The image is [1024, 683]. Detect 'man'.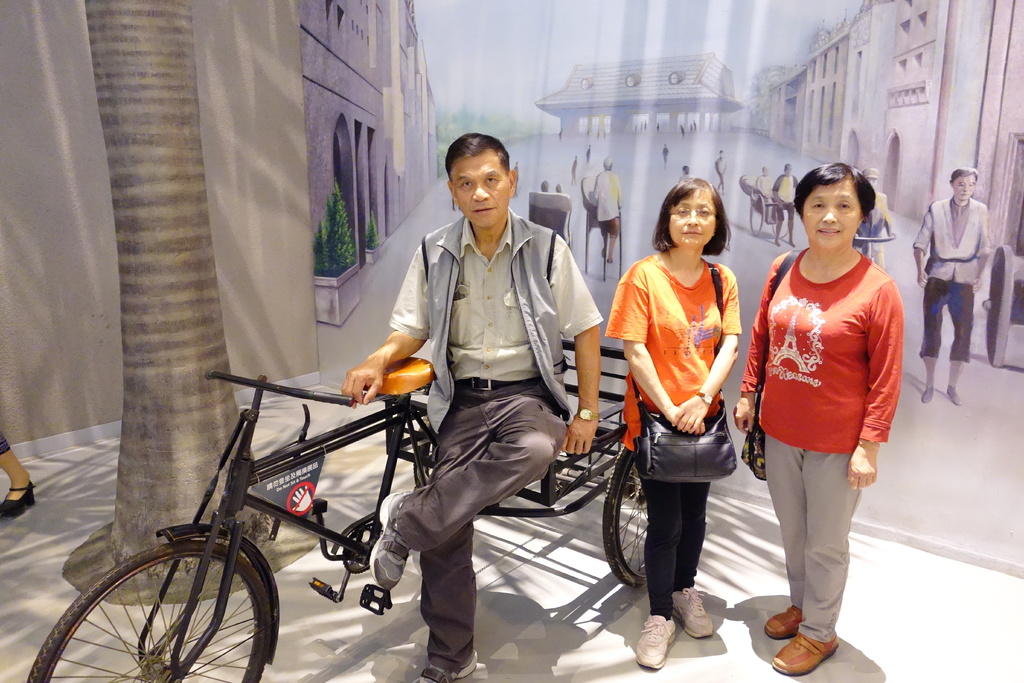
Detection: (588,157,631,262).
